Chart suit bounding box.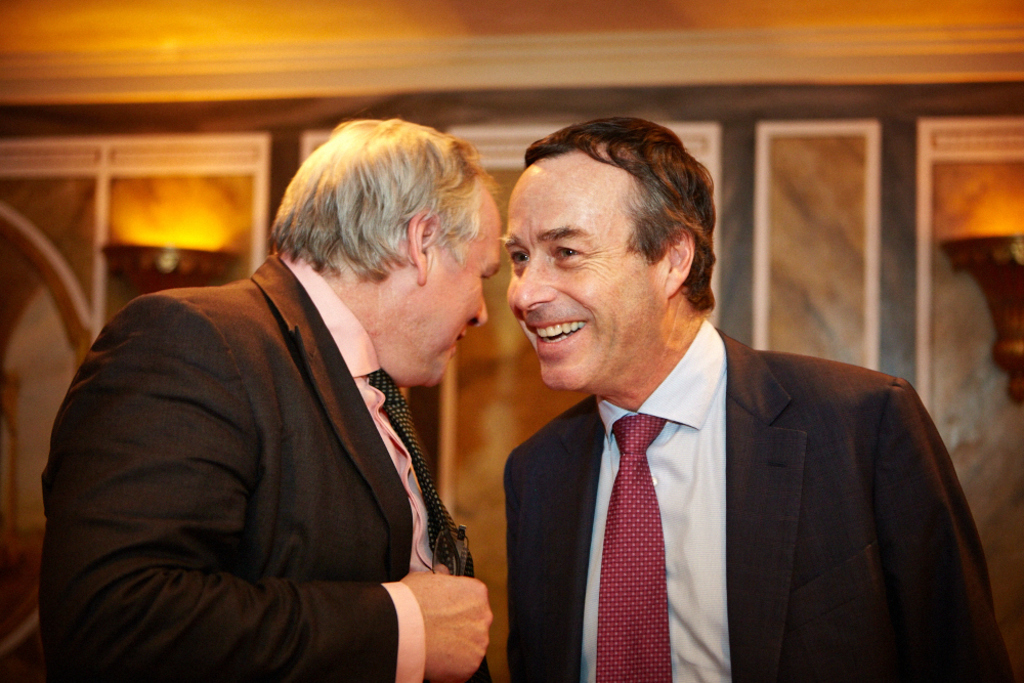
Charted: 40,247,488,682.
